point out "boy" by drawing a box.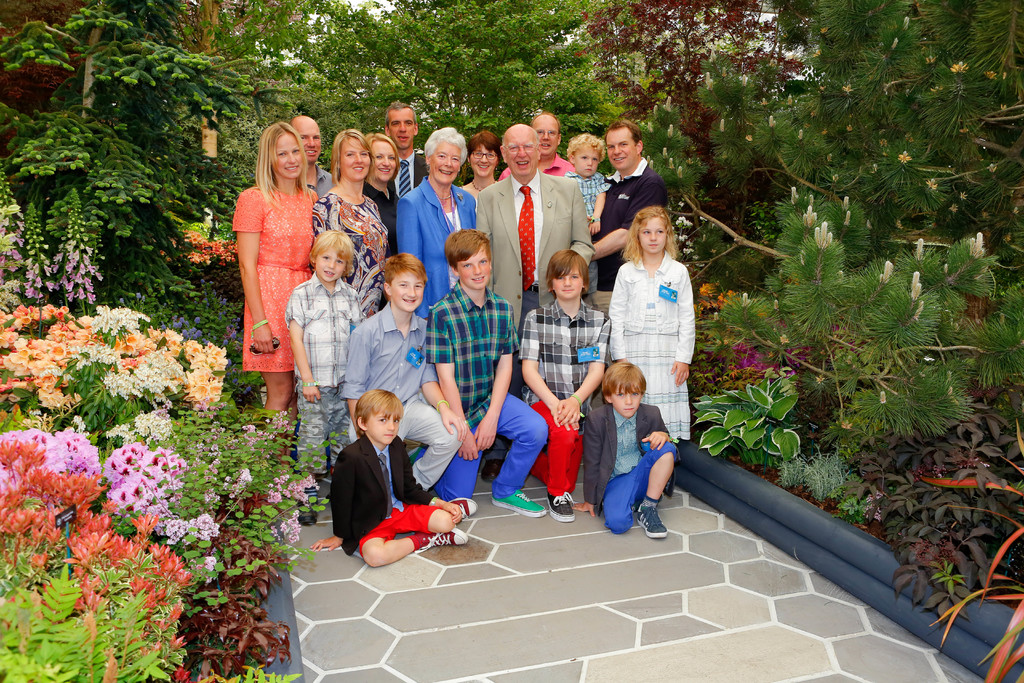
detection(426, 216, 554, 510).
